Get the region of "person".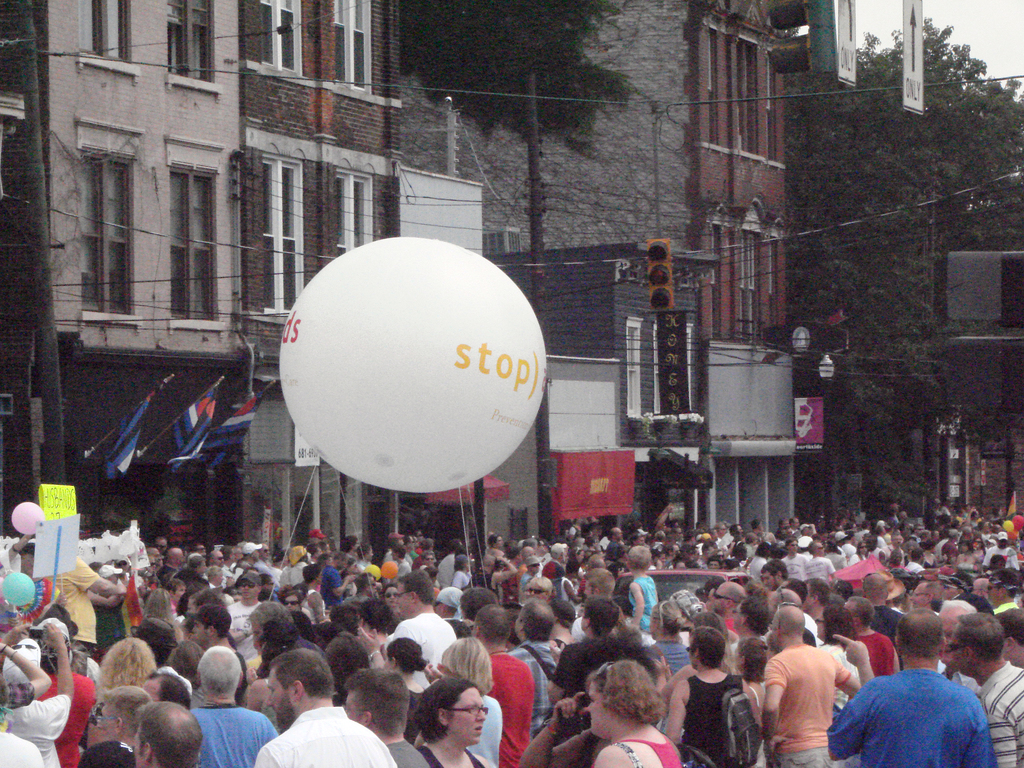
detection(828, 609, 996, 767).
